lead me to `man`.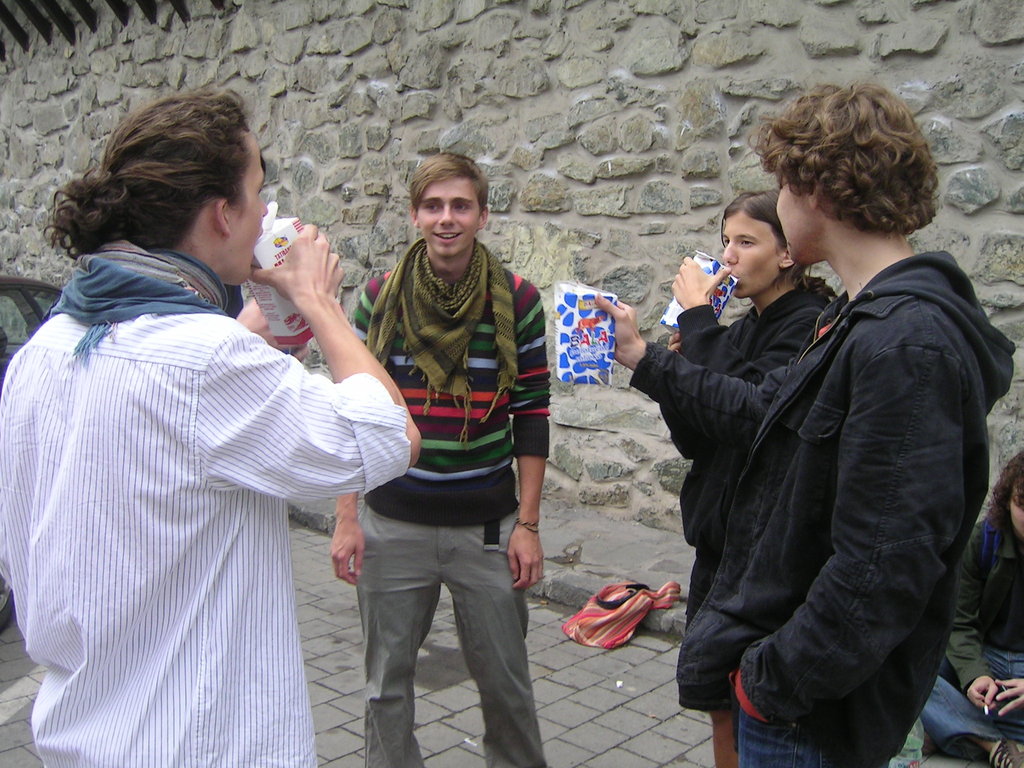
Lead to {"x1": 330, "y1": 154, "x2": 550, "y2": 767}.
